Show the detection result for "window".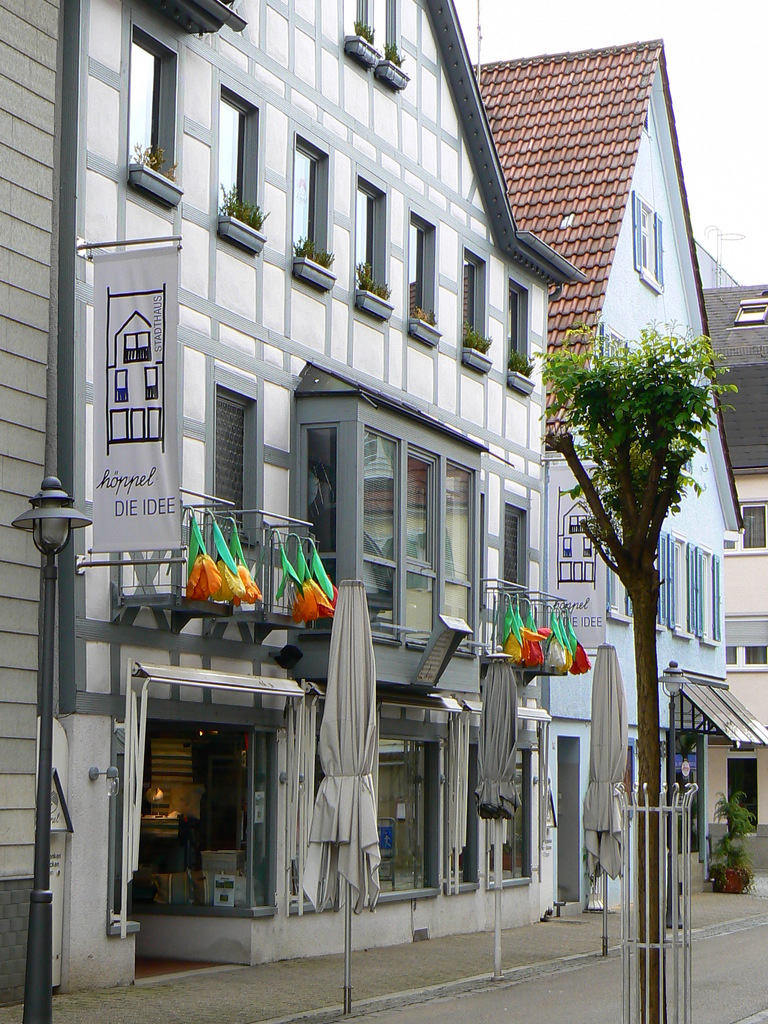
(219, 83, 261, 231).
